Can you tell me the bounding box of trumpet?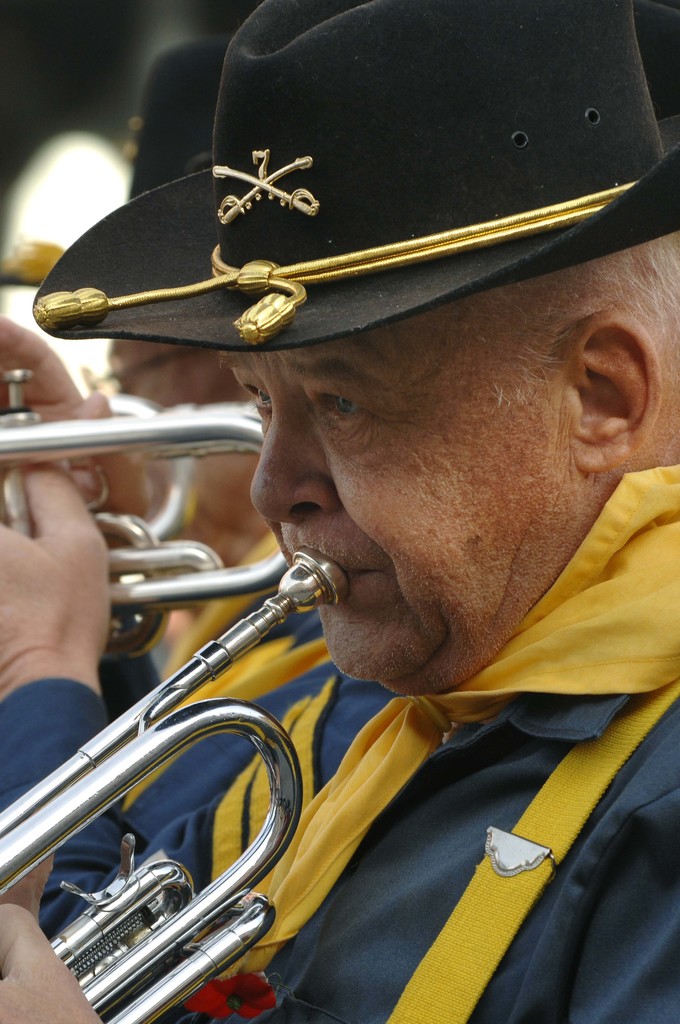
<box>0,352,293,634</box>.
